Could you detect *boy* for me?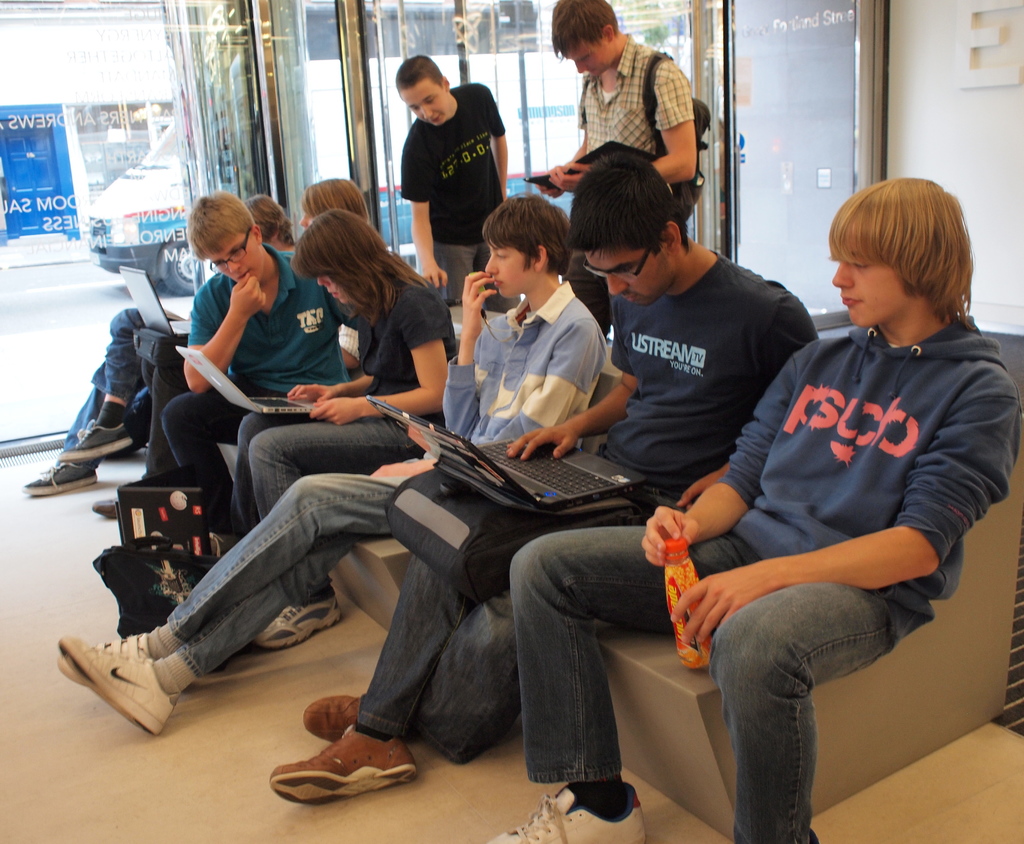
Detection result: box=[158, 190, 358, 527].
